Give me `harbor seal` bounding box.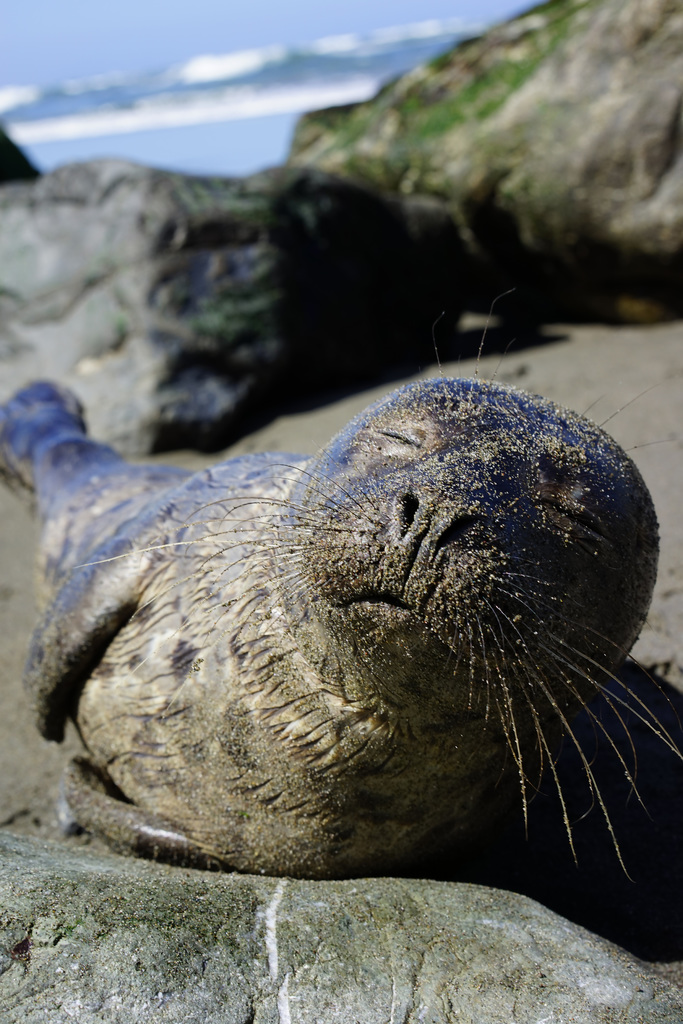
0:290:682:943.
